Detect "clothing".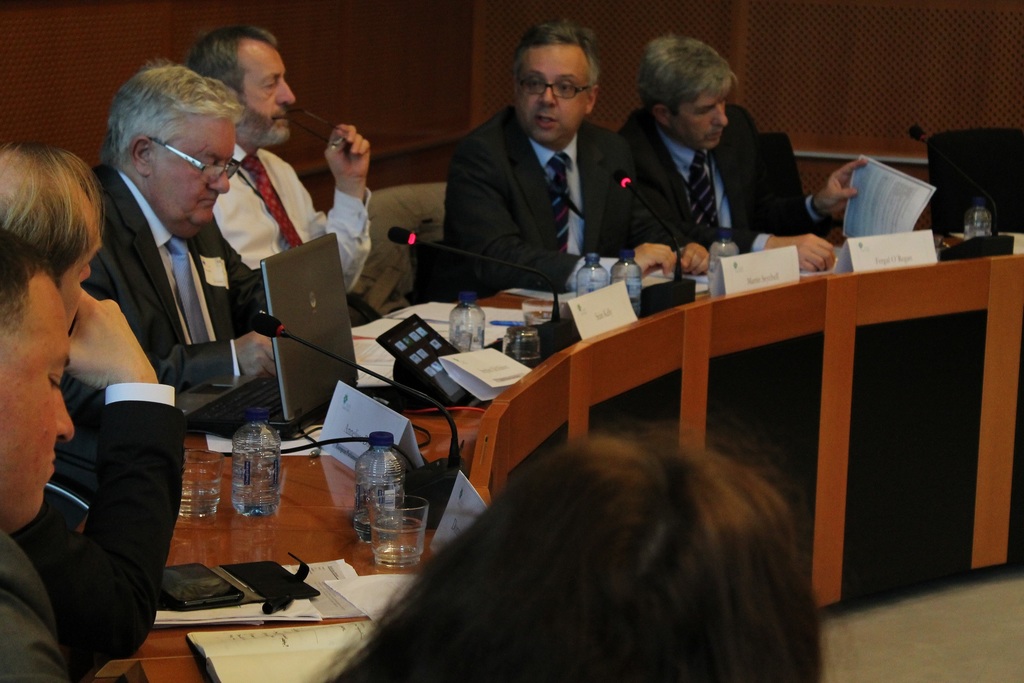
Detected at Rect(619, 104, 771, 253).
